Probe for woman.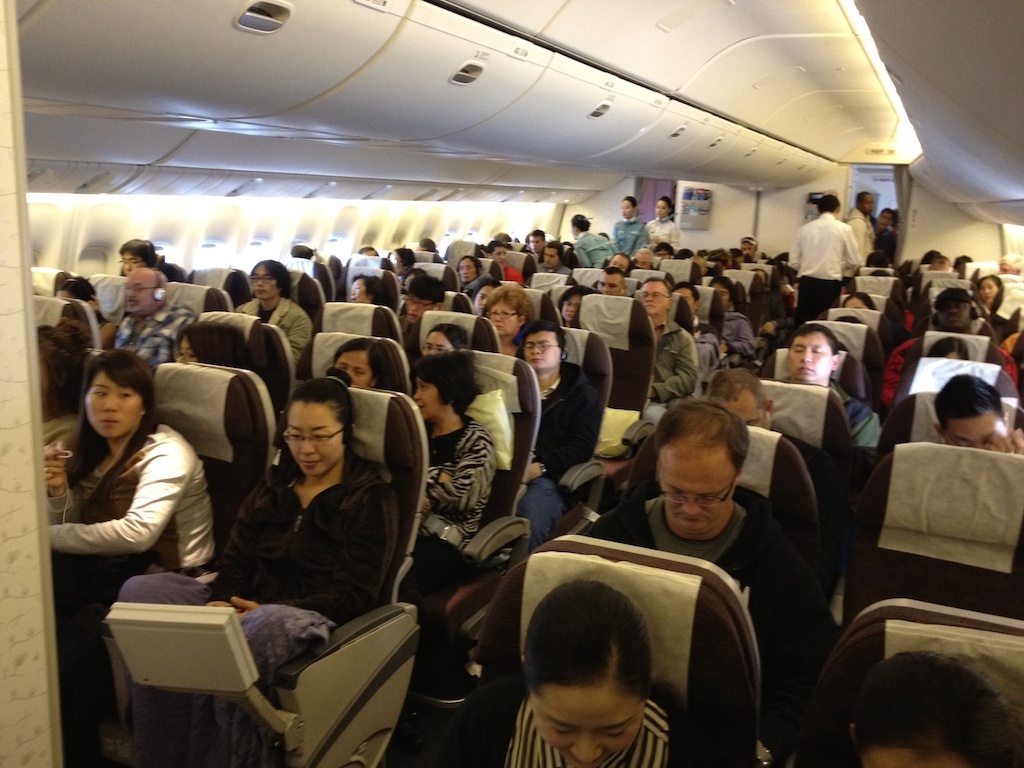
Probe result: 489,242,520,281.
